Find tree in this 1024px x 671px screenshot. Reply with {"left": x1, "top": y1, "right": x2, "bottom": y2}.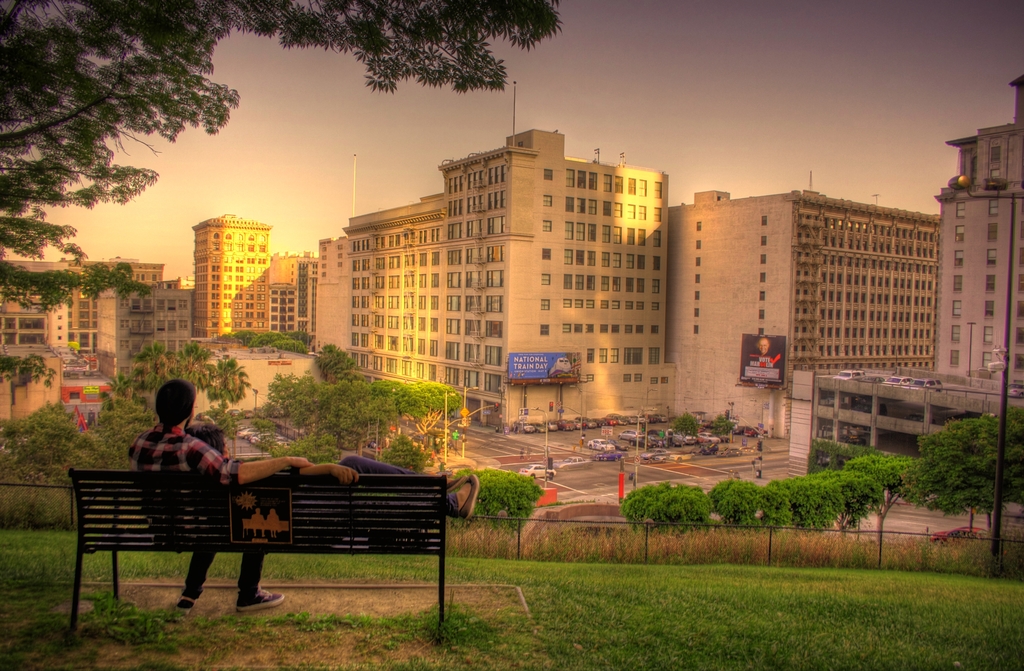
{"left": 830, "top": 449, "right": 906, "bottom": 594}.
